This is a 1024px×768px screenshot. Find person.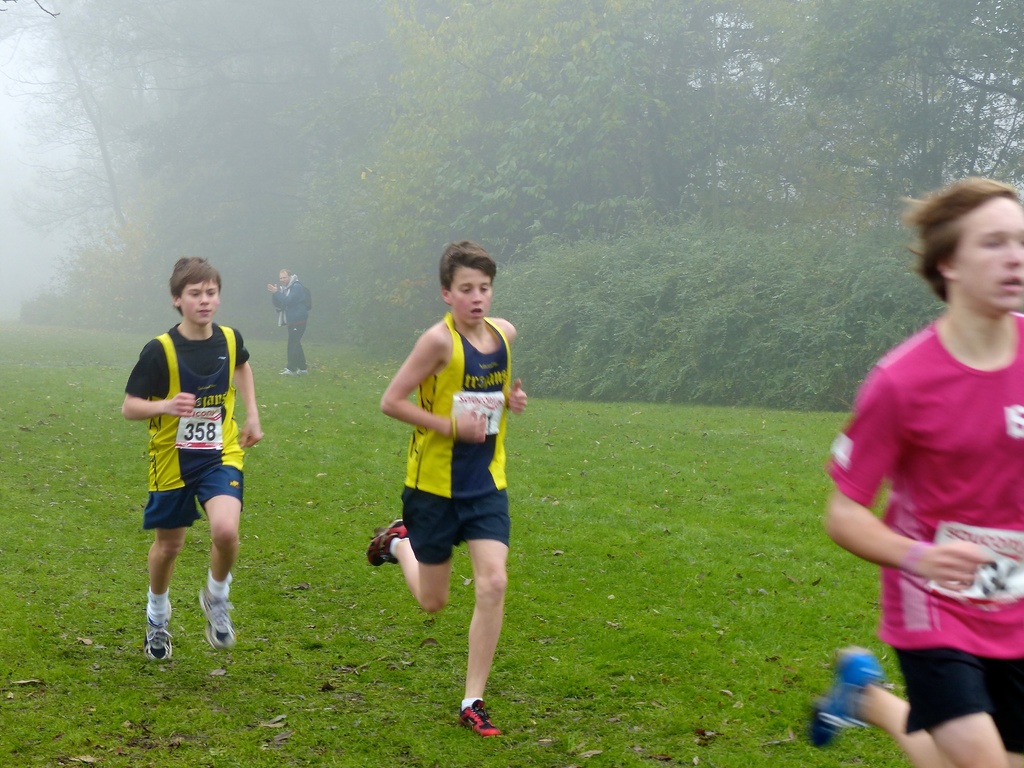
Bounding box: <bbox>364, 239, 526, 735</bbox>.
